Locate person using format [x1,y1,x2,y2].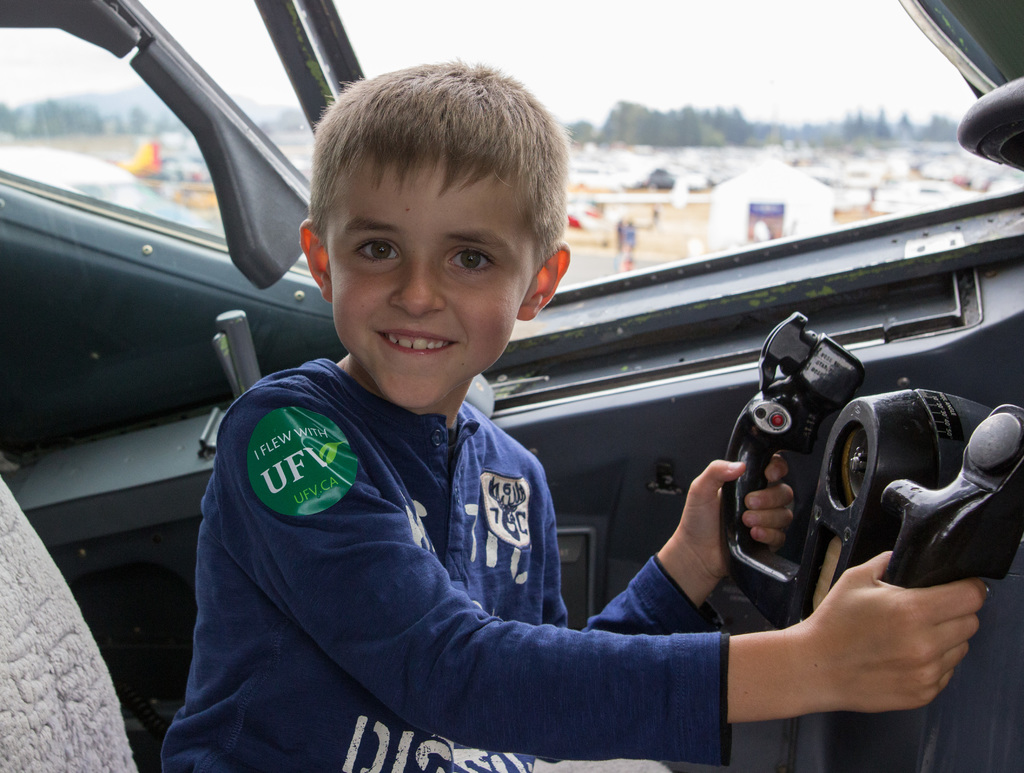
[157,62,985,772].
